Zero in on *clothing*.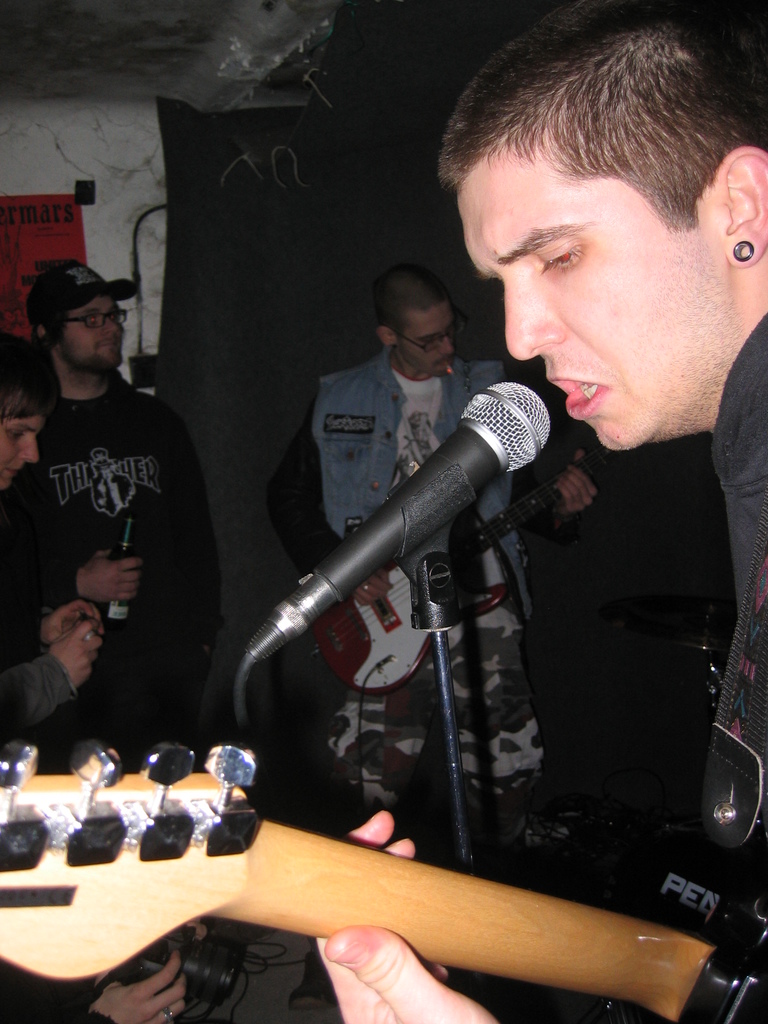
Zeroed in: BBox(272, 348, 556, 848).
